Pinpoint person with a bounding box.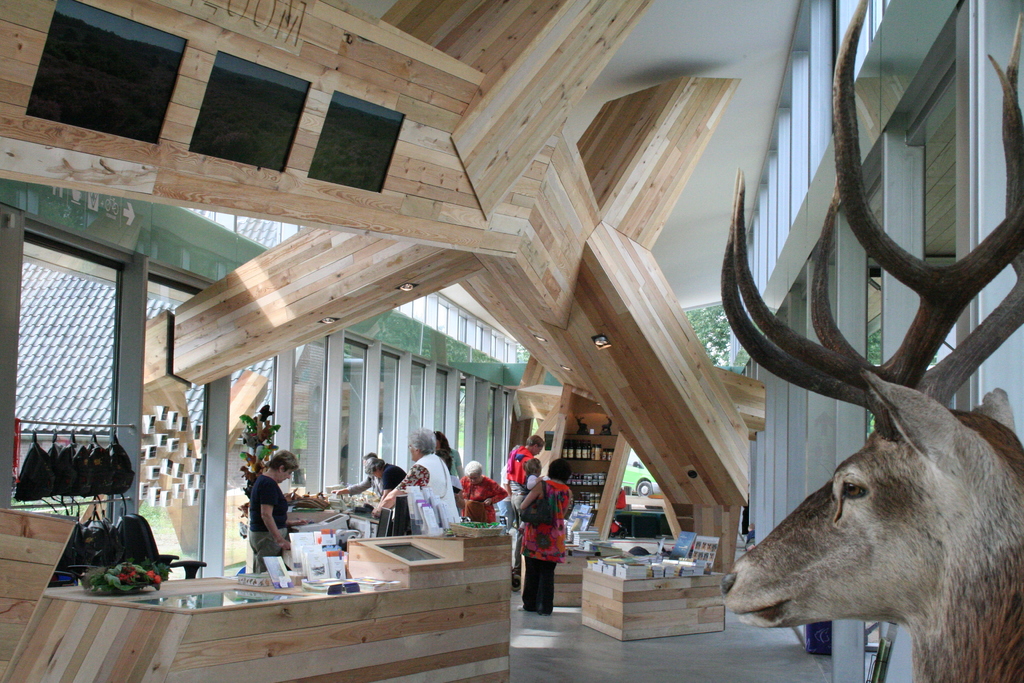
504:463:568:603.
